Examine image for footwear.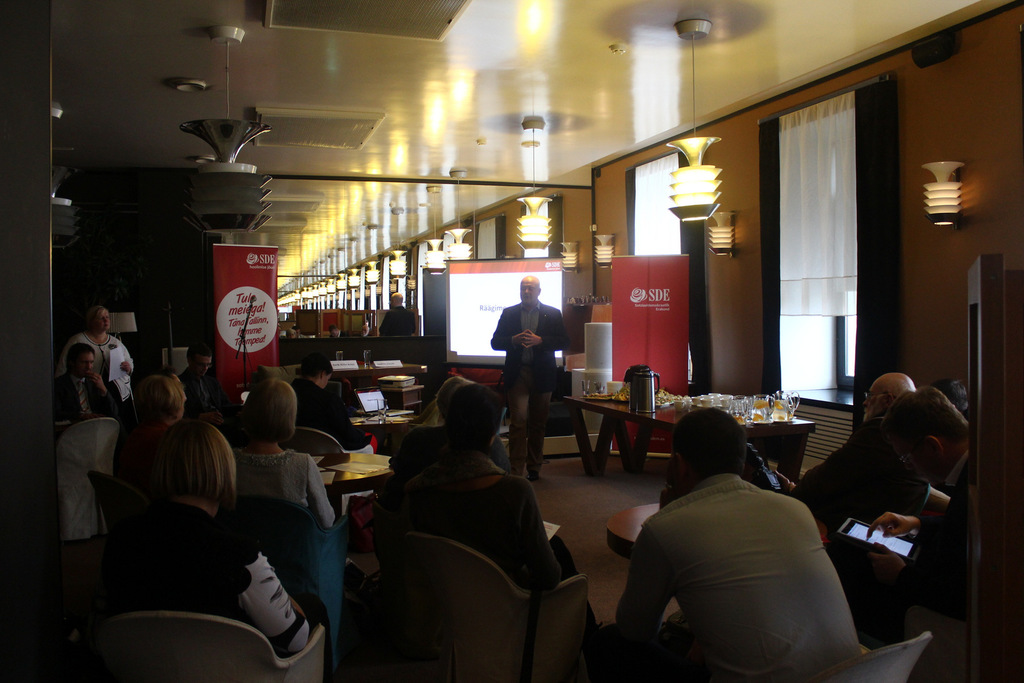
Examination result: 527/472/539/482.
